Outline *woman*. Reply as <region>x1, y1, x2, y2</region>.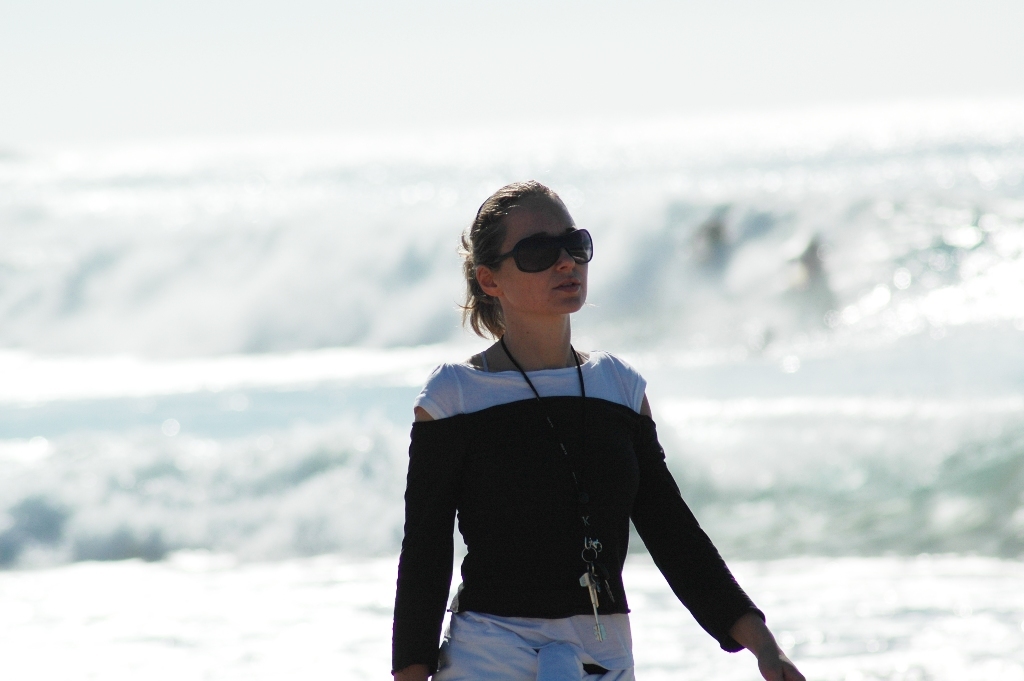
<region>393, 178, 737, 680</region>.
